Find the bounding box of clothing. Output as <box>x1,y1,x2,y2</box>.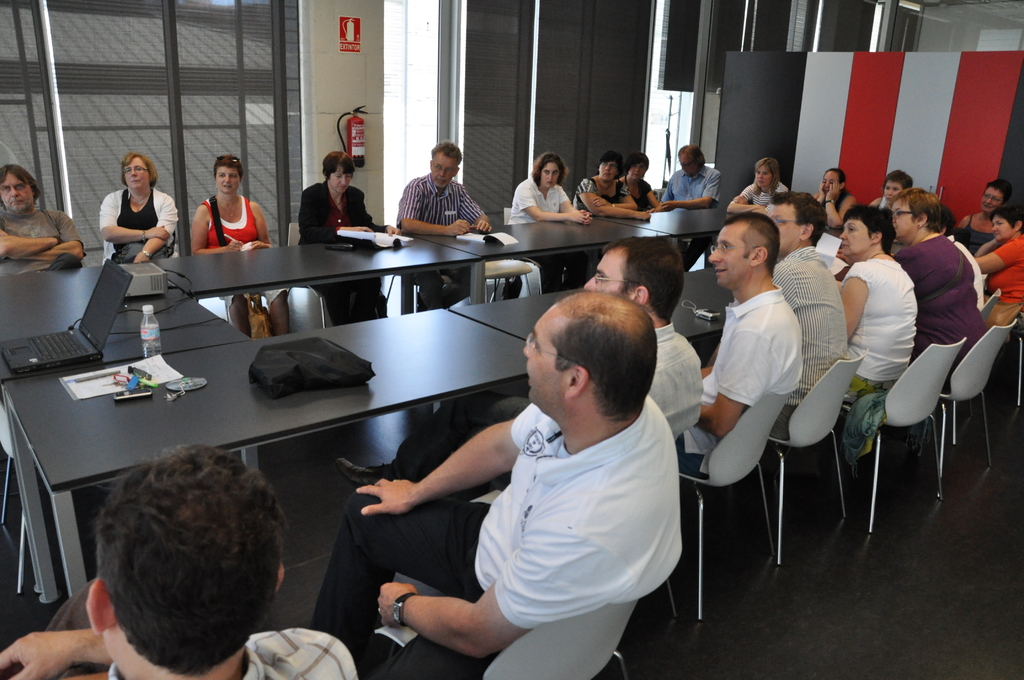
<box>991,230,1023,304</box>.
